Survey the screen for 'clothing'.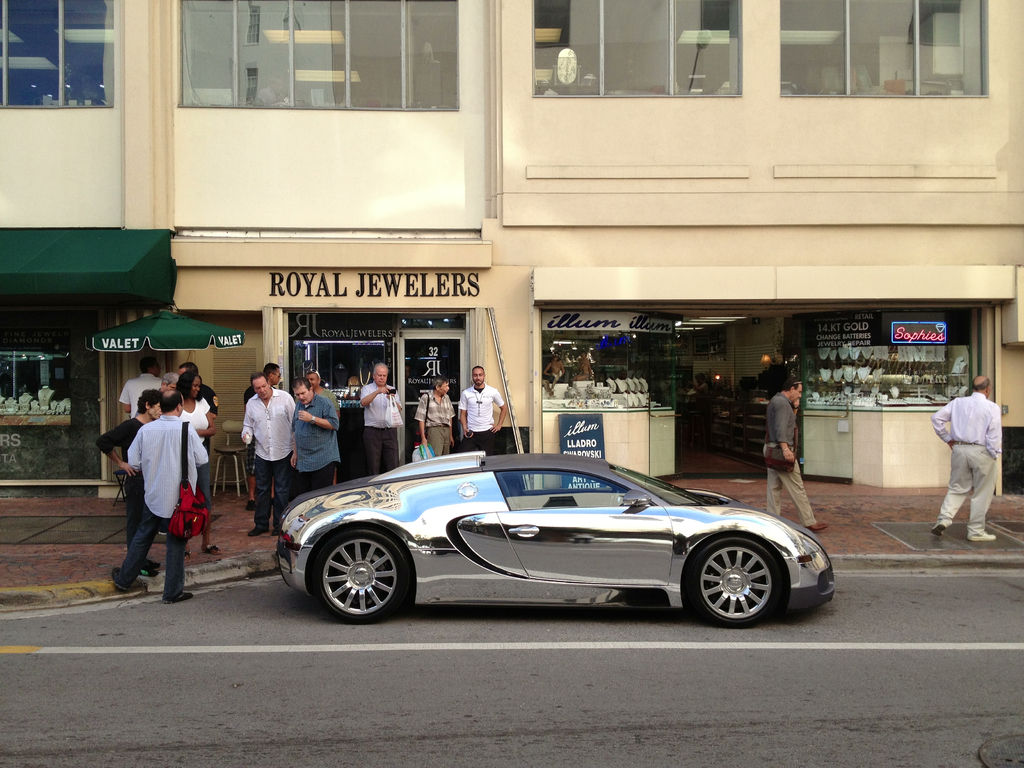
Survey found: <box>355,383,401,479</box>.
